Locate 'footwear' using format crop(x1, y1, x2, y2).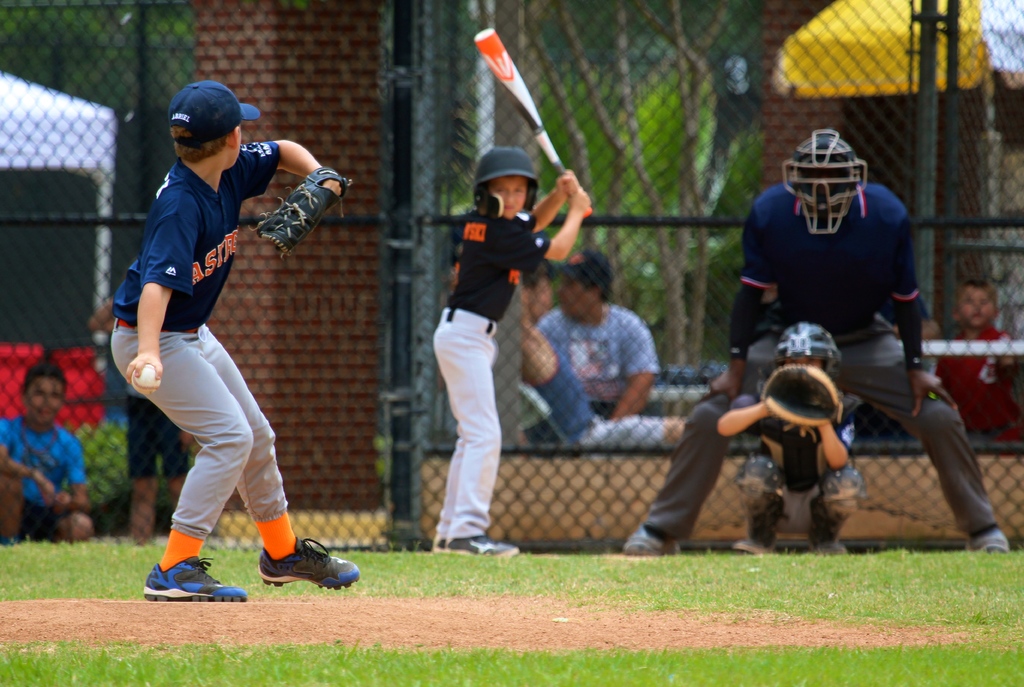
crop(811, 540, 846, 556).
